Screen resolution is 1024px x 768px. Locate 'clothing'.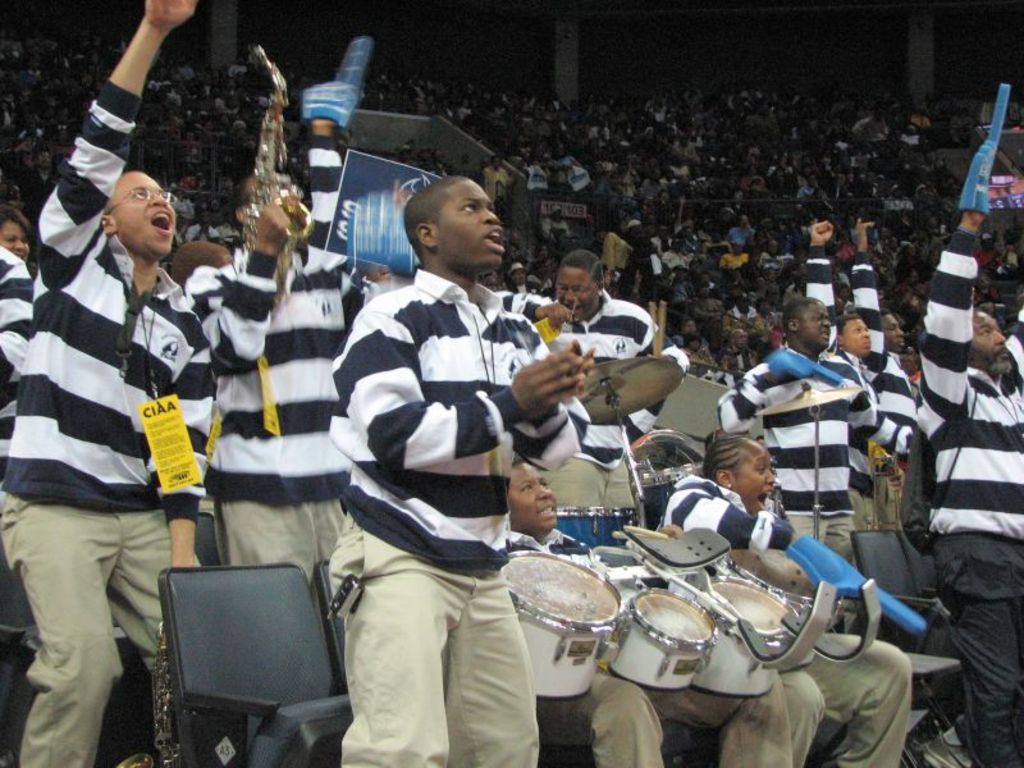
l=664, t=471, r=910, b=767.
